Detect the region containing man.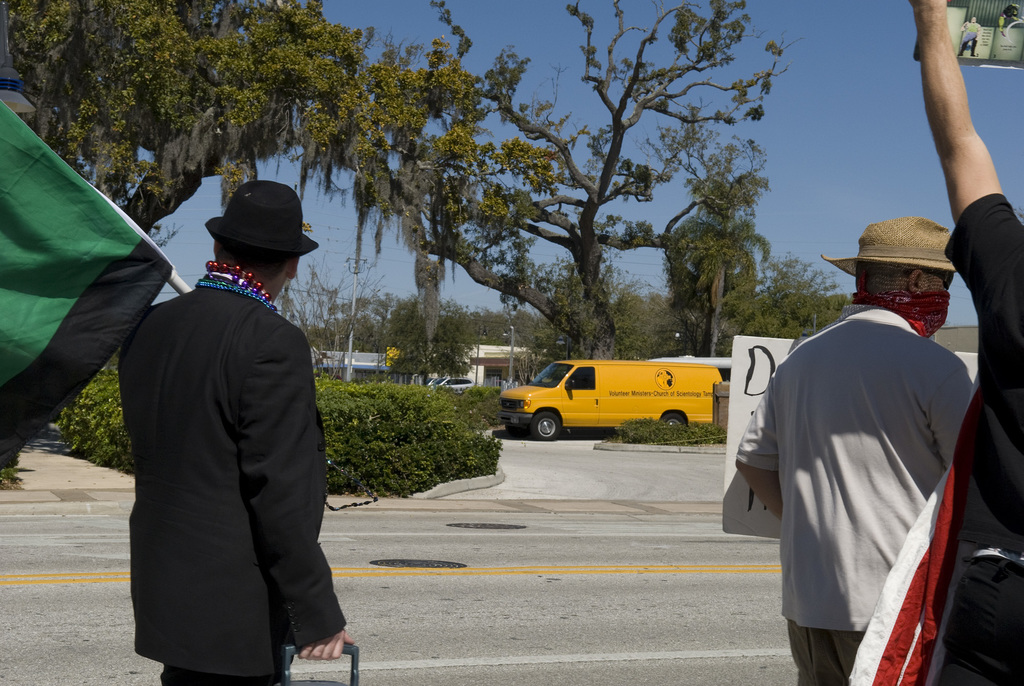
<box>736,212,974,685</box>.
